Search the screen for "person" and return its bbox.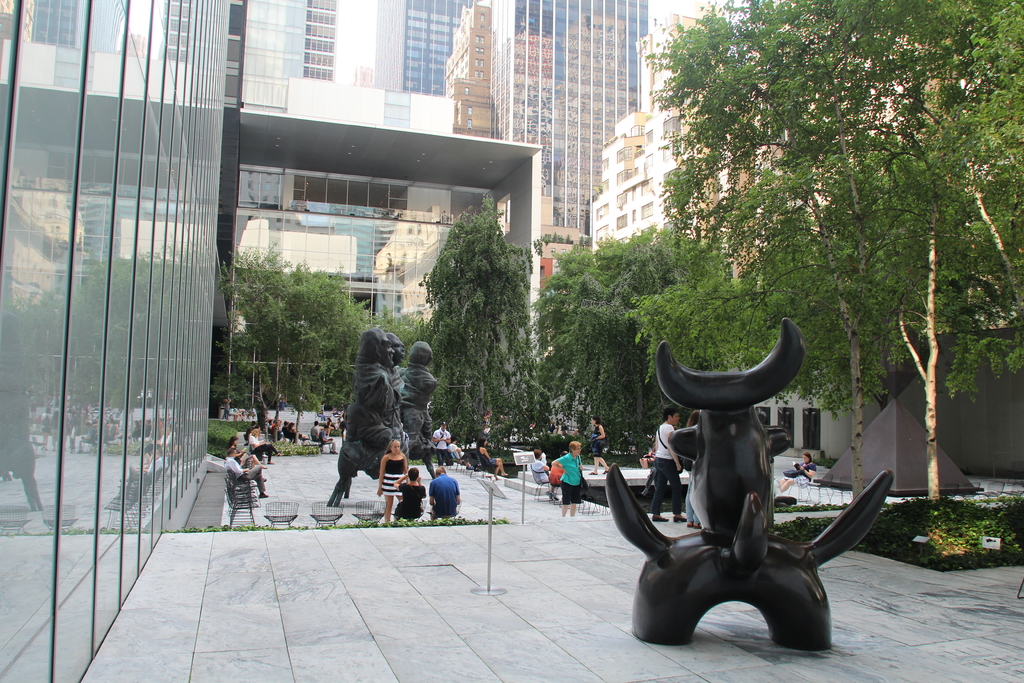
Found: select_region(647, 410, 686, 524).
